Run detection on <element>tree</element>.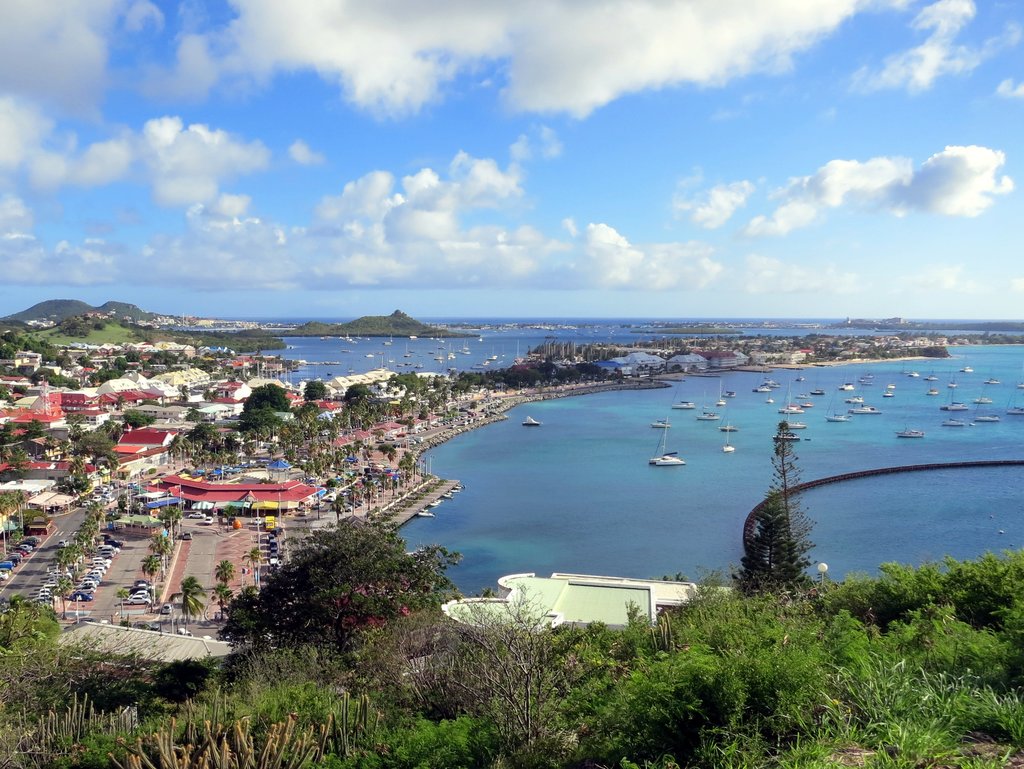
Result: (x1=305, y1=377, x2=329, y2=401).
